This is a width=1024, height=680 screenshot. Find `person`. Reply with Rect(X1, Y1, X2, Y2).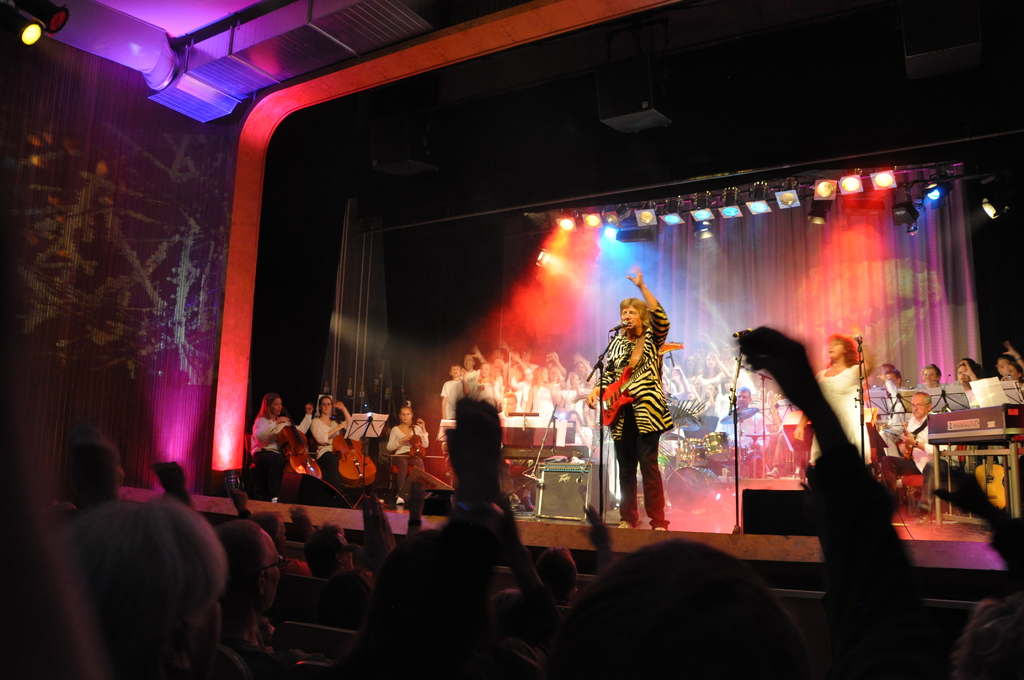
Rect(886, 390, 937, 512).
